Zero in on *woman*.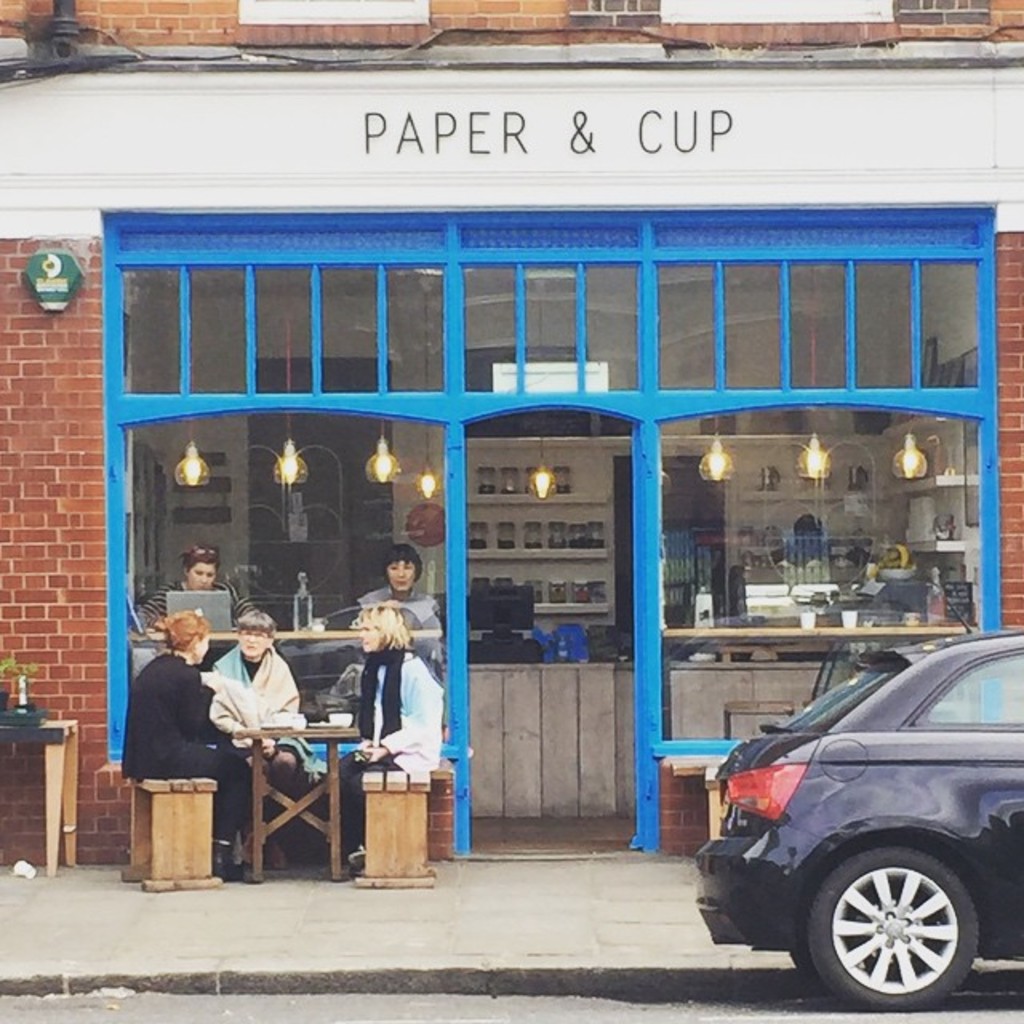
Zeroed in: <bbox>139, 547, 256, 626</bbox>.
